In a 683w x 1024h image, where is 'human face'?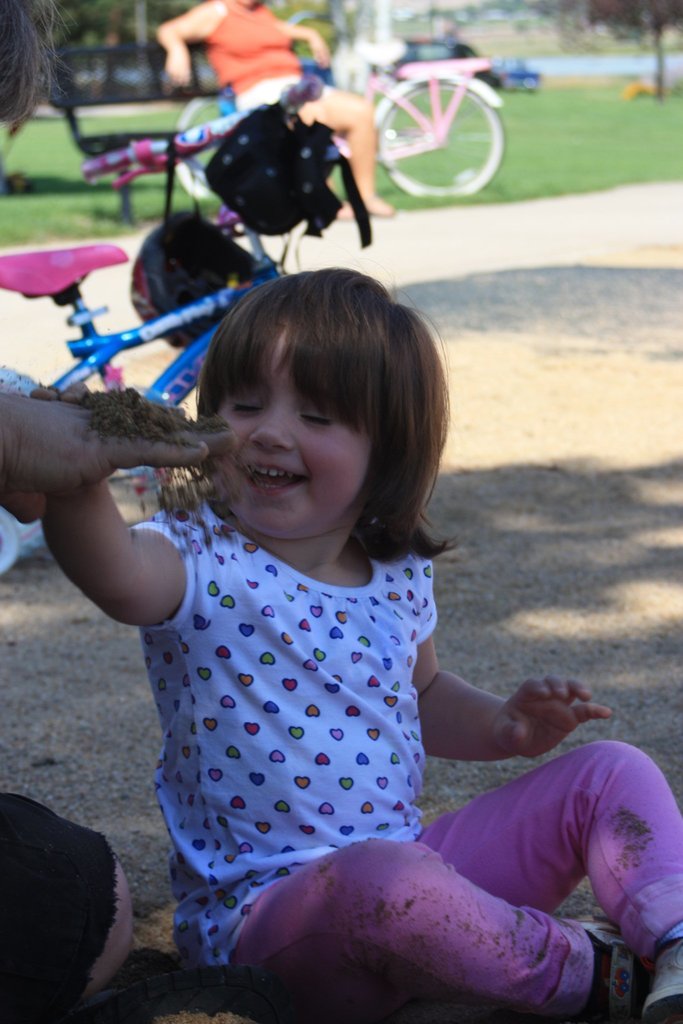
select_region(213, 332, 372, 543).
